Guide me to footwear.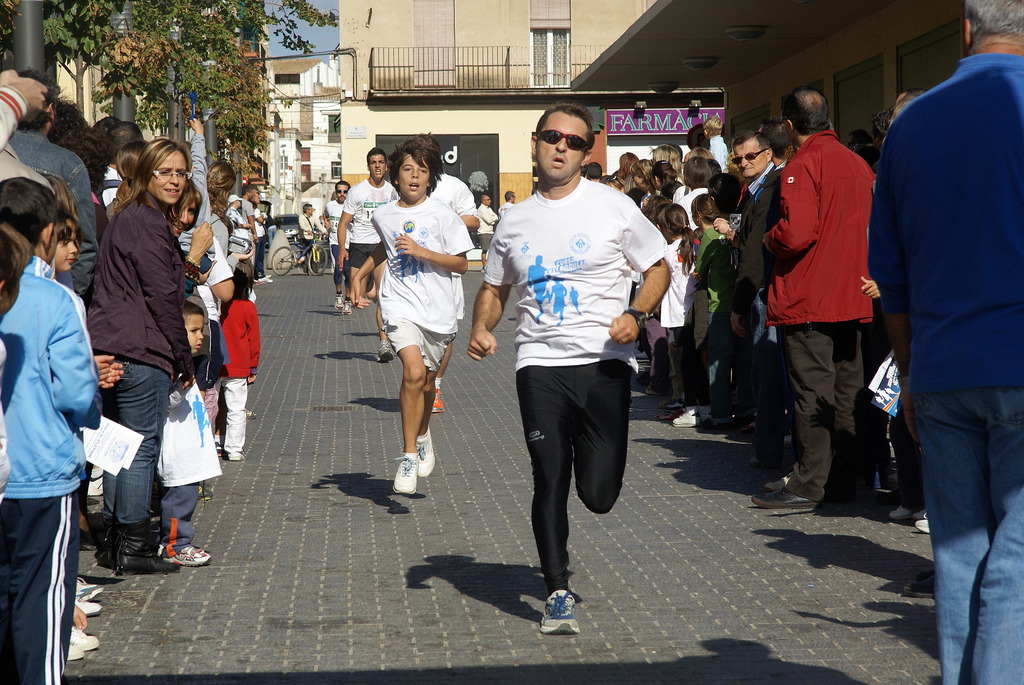
Guidance: 215,440,228,455.
